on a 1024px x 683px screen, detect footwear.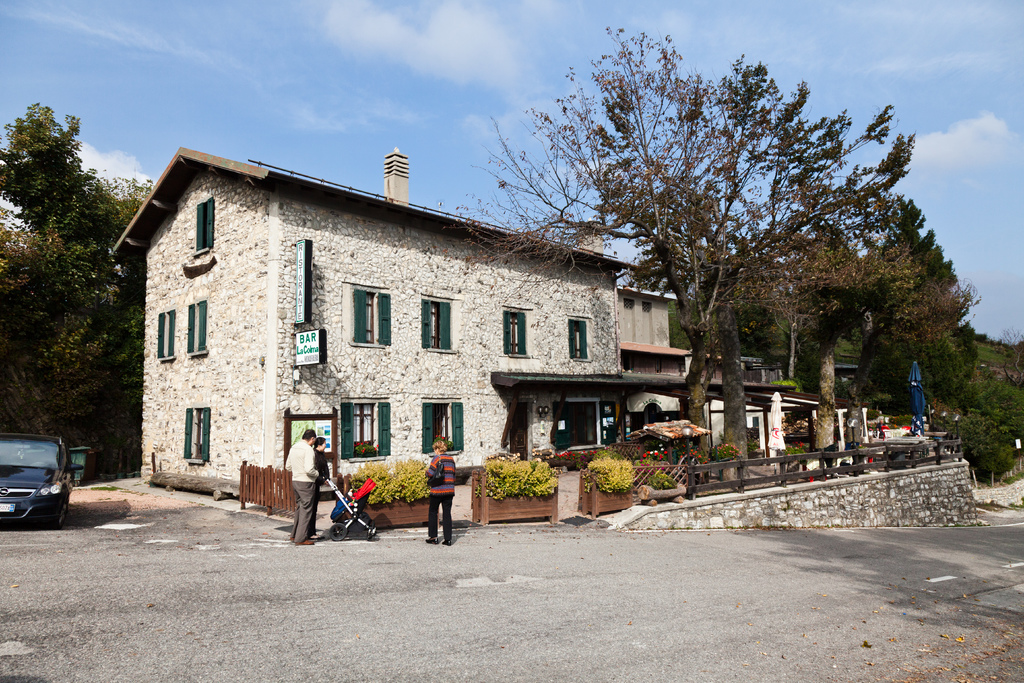
rect(424, 536, 440, 545).
